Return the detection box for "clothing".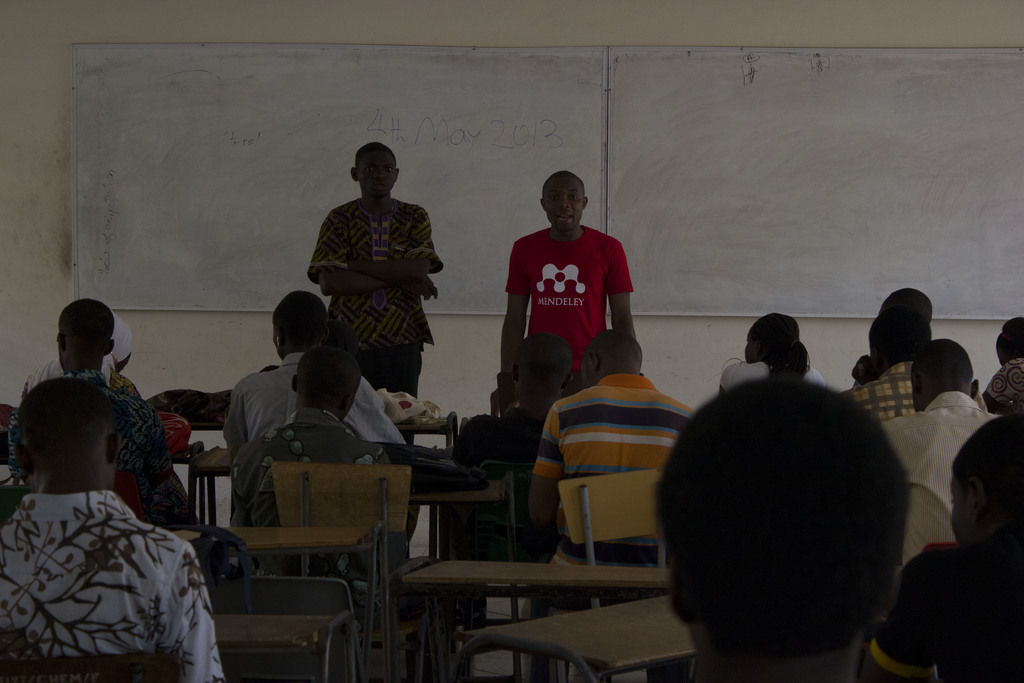
<bbox>6, 441, 209, 682</bbox>.
